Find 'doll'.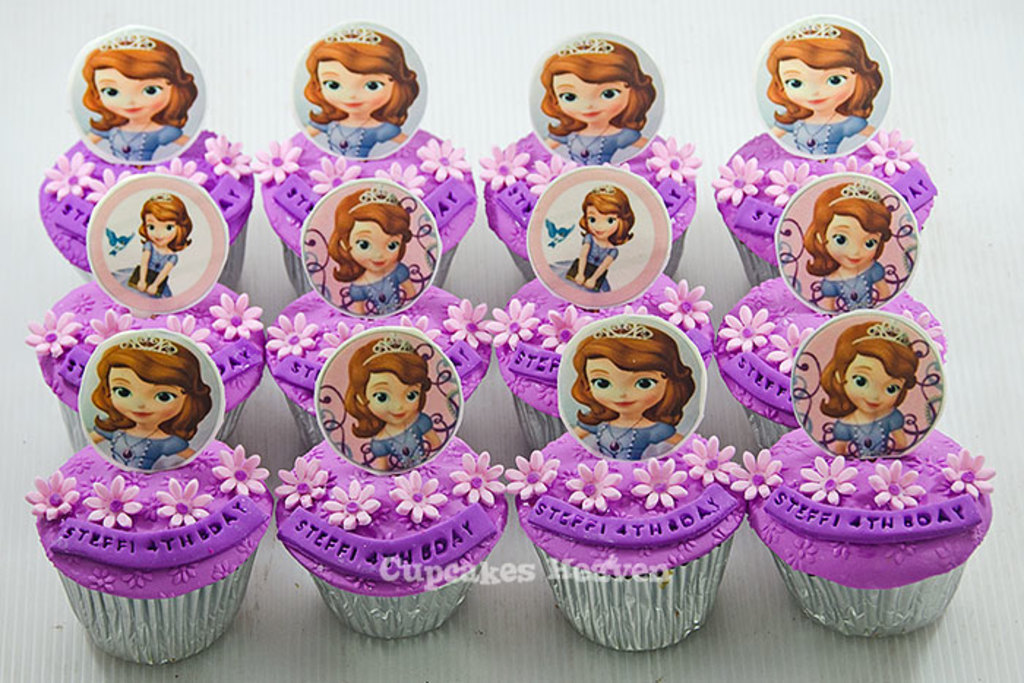
568:322:696:465.
